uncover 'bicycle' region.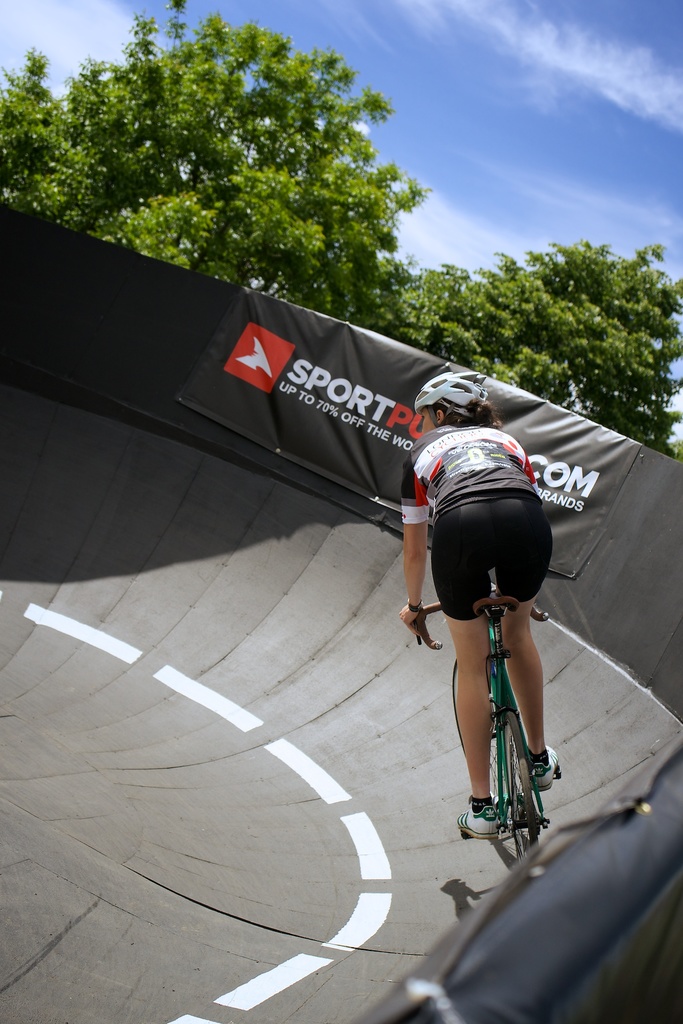
Uncovered: {"x1": 424, "y1": 575, "x2": 573, "y2": 866}.
